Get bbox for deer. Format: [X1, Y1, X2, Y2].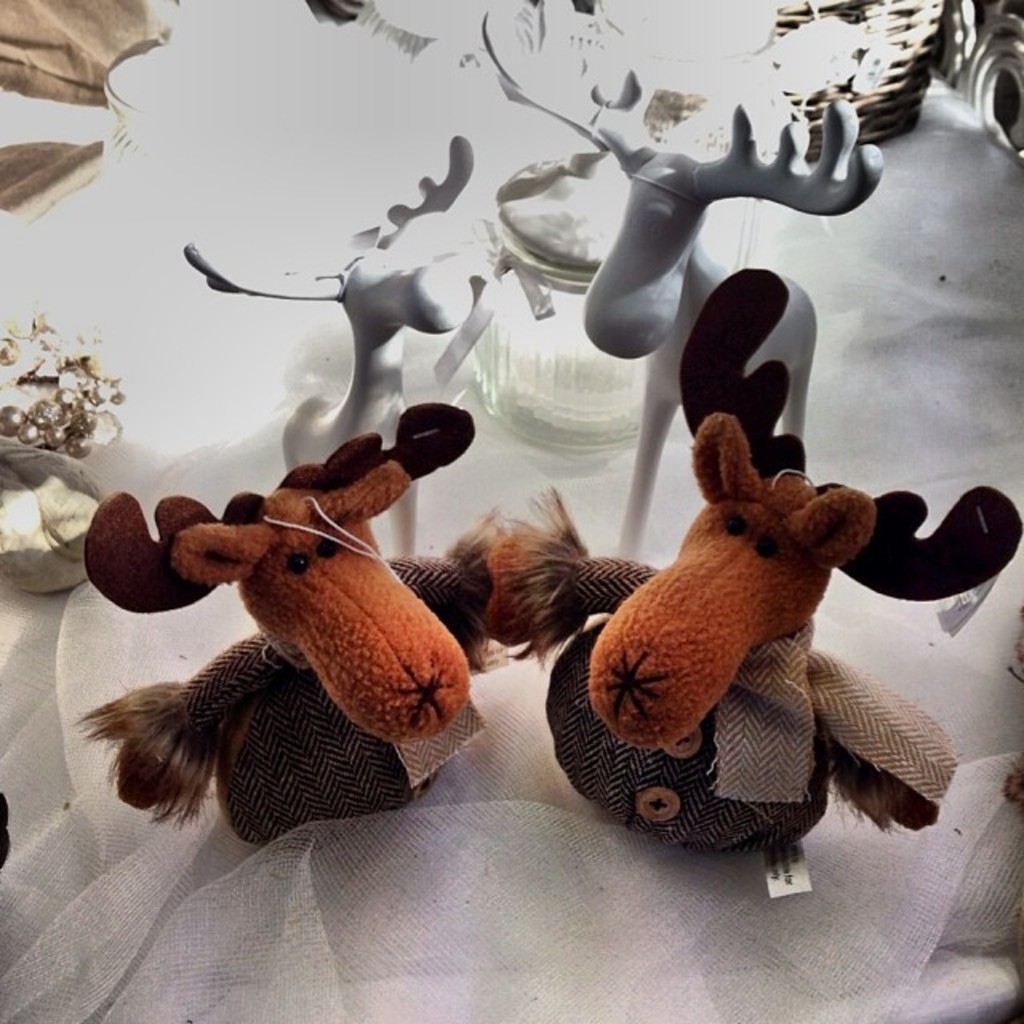
[478, 0, 886, 555].
